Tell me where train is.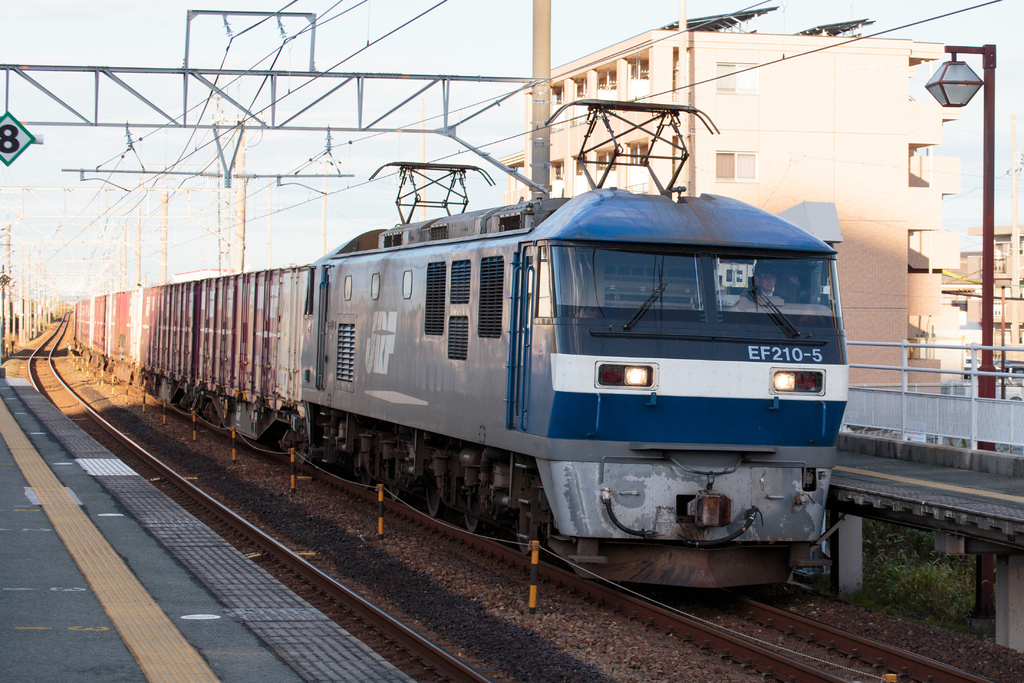
train is at 64/102/849/589.
